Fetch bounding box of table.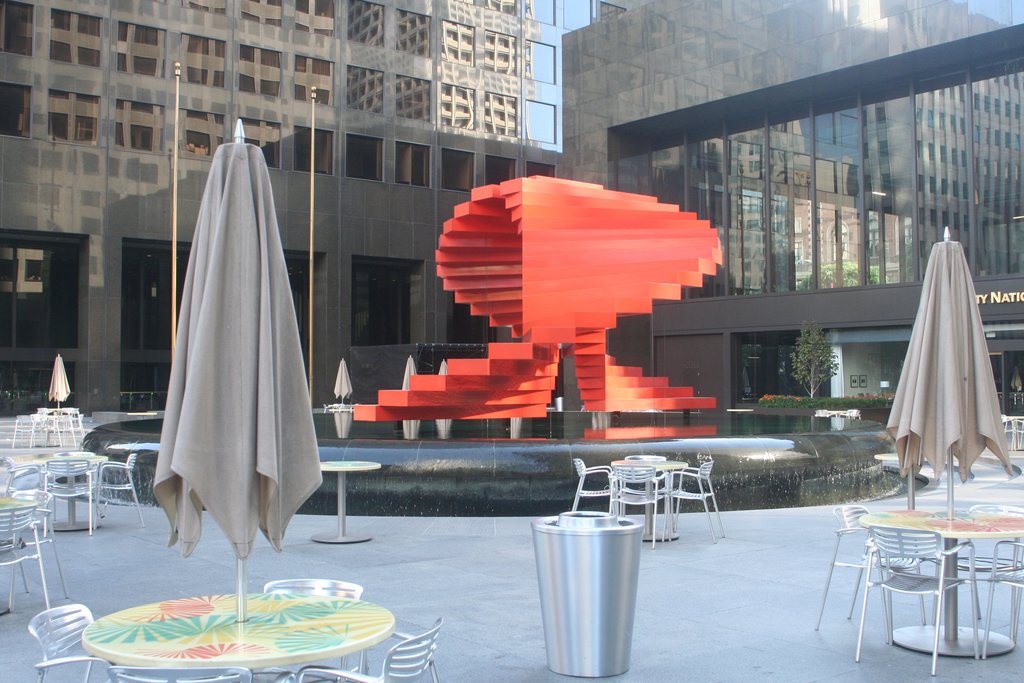
Bbox: (left=0, top=488, right=39, bottom=555).
